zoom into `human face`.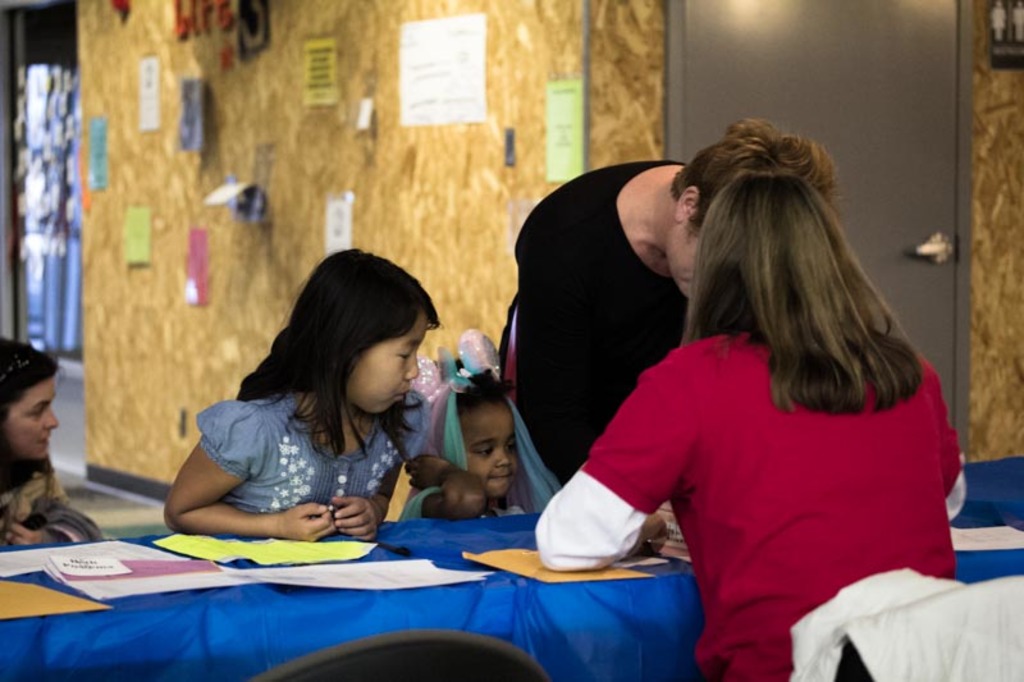
Zoom target: region(344, 312, 421, 408).
